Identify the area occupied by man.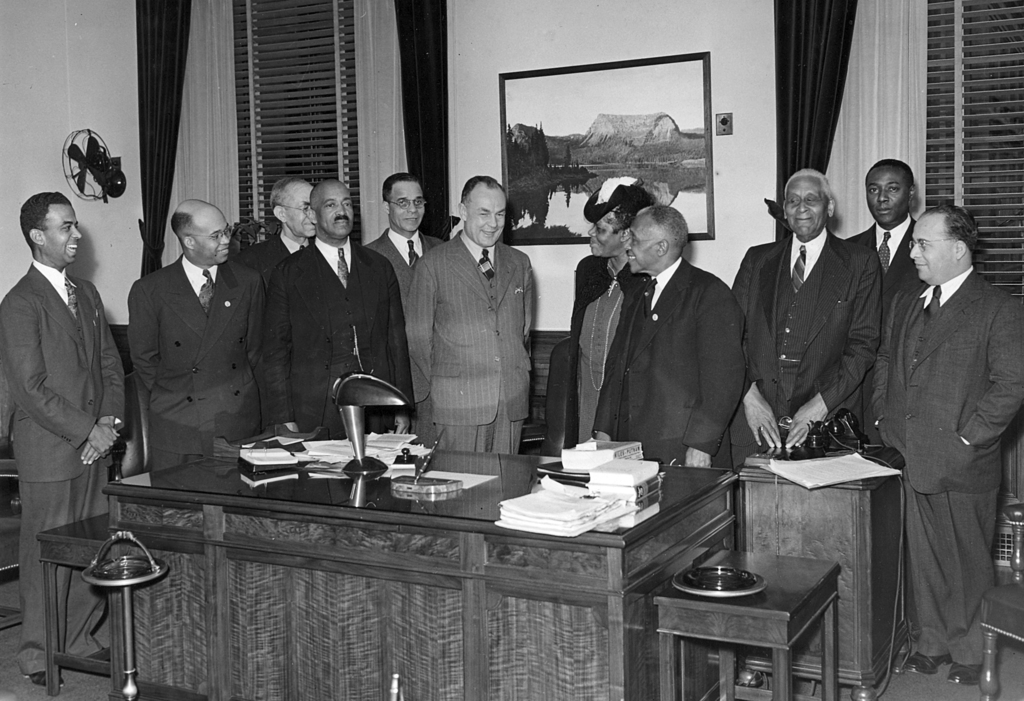
Area: 876,202,1023,684.
